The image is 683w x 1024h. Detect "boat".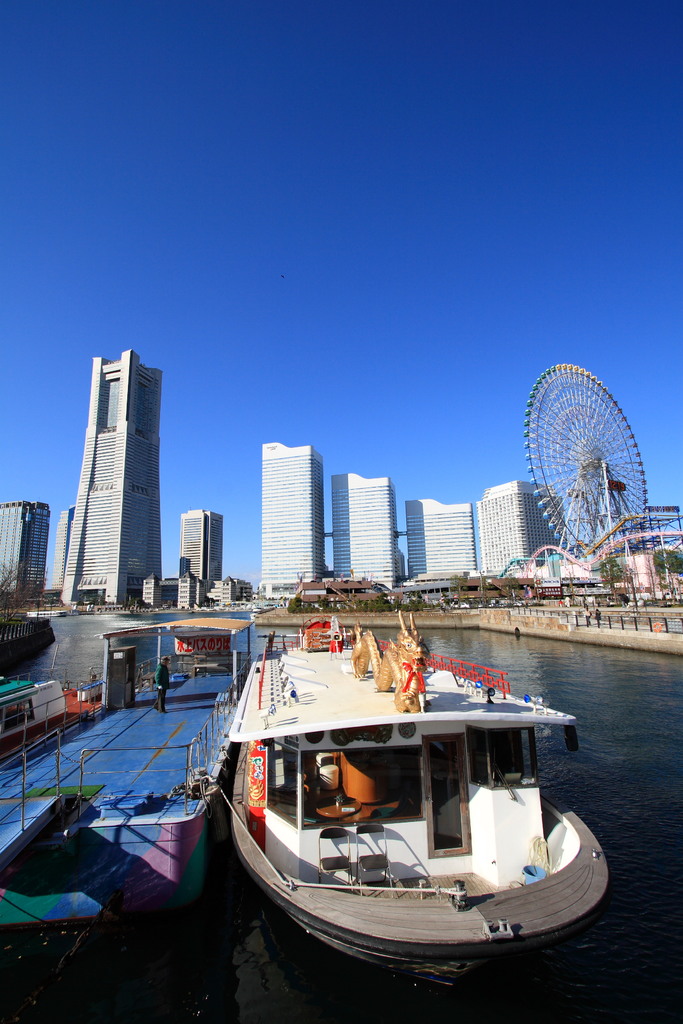
Detection: (x1=204, y1=645, x2=620, y2=977).
